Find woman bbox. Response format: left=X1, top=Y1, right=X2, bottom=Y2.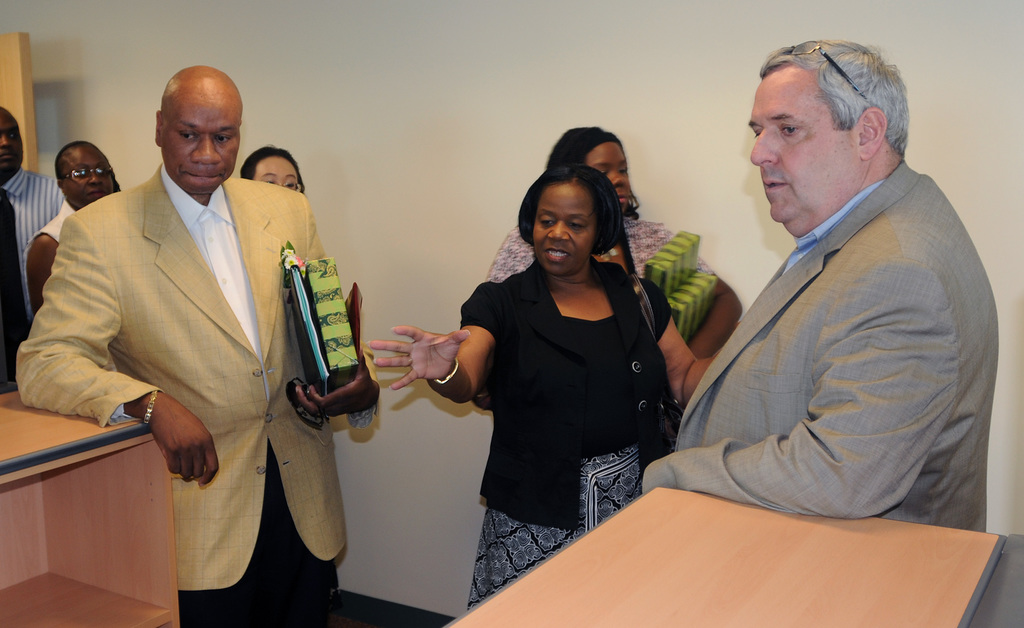
left=366, top=163, right=727, bottom=606.
